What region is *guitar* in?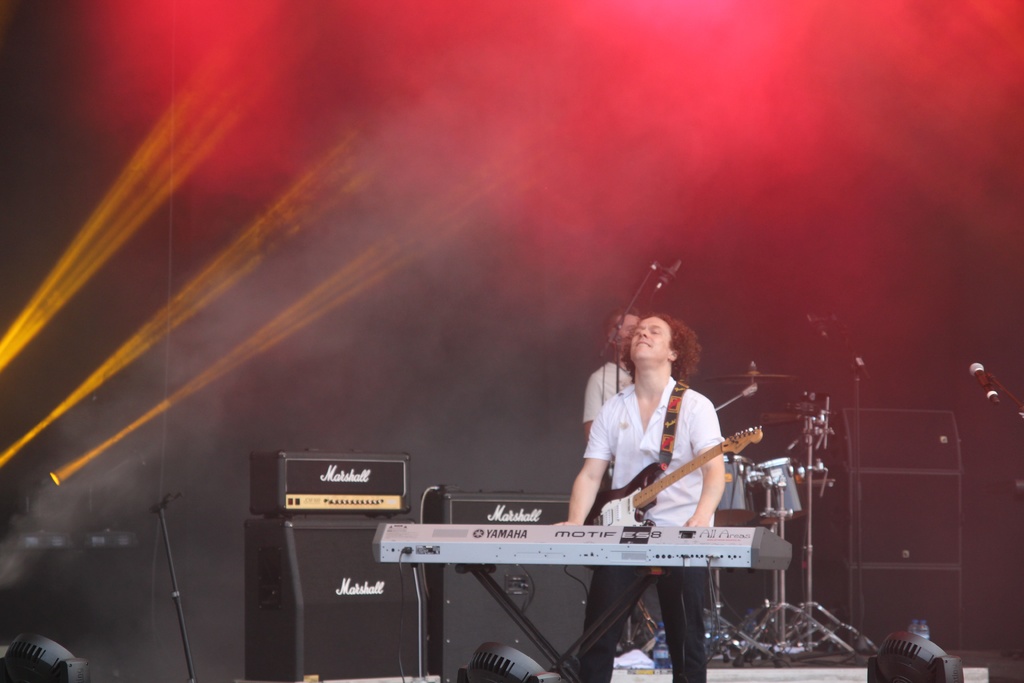
crop(583, 424, 764, 531).
